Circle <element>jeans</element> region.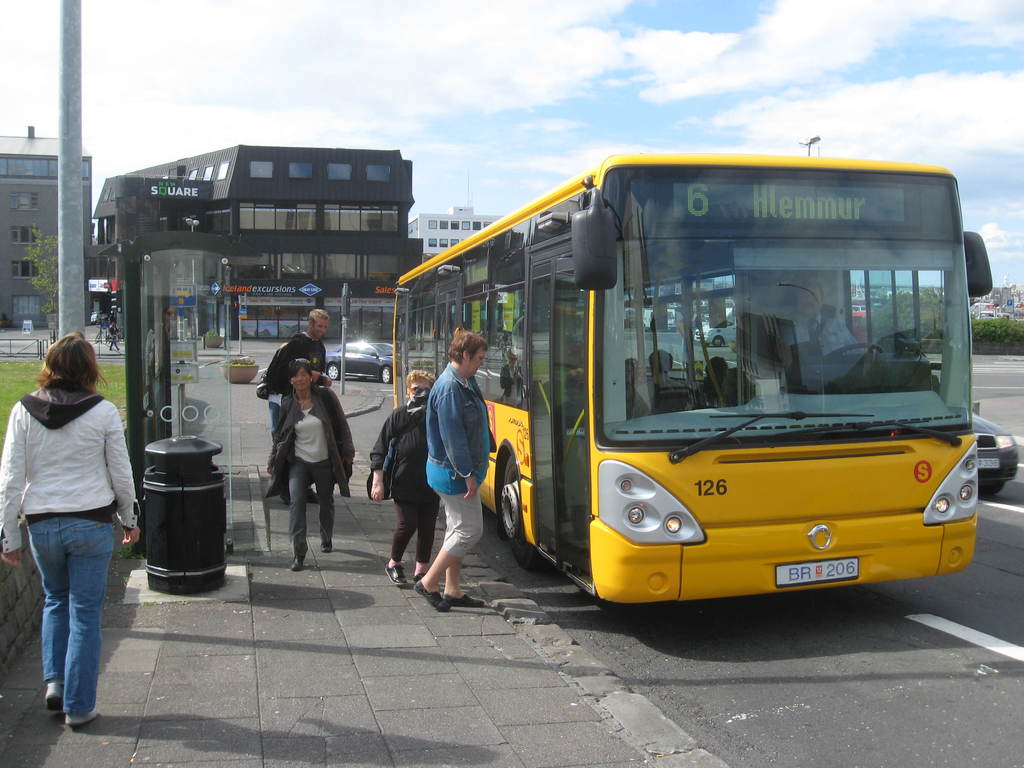
Region: {"left": 102, "top": 343, "right": 124, "bottom": 353}.
